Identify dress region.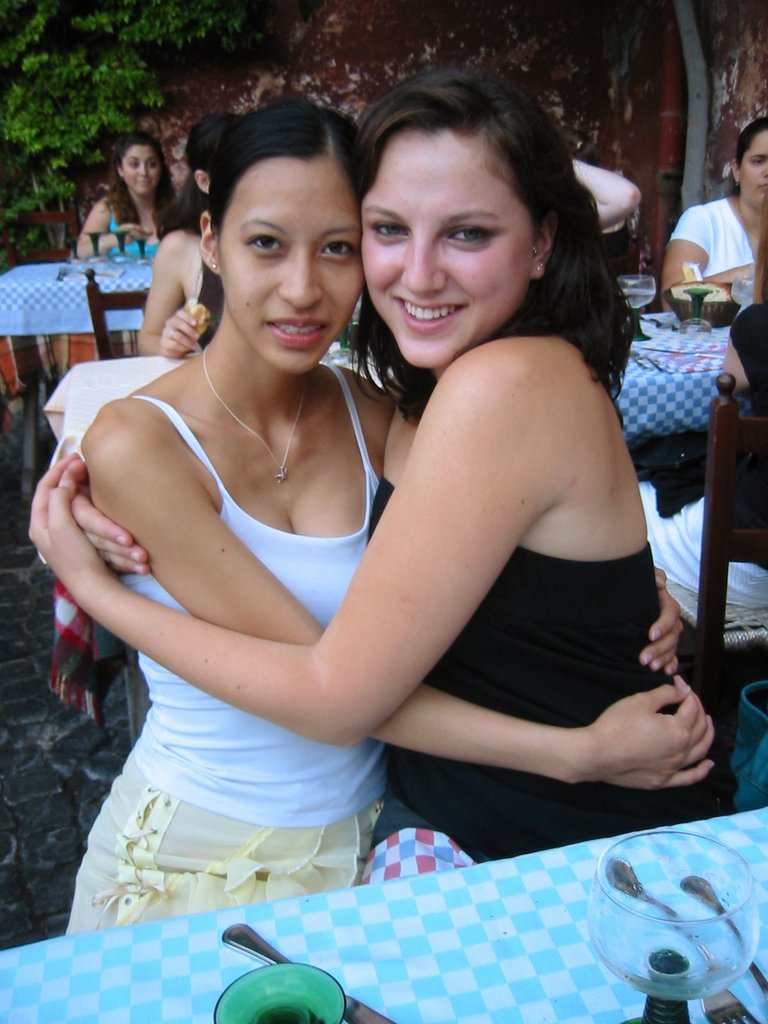
Region: l=364, t=483, r=739, b=888.
